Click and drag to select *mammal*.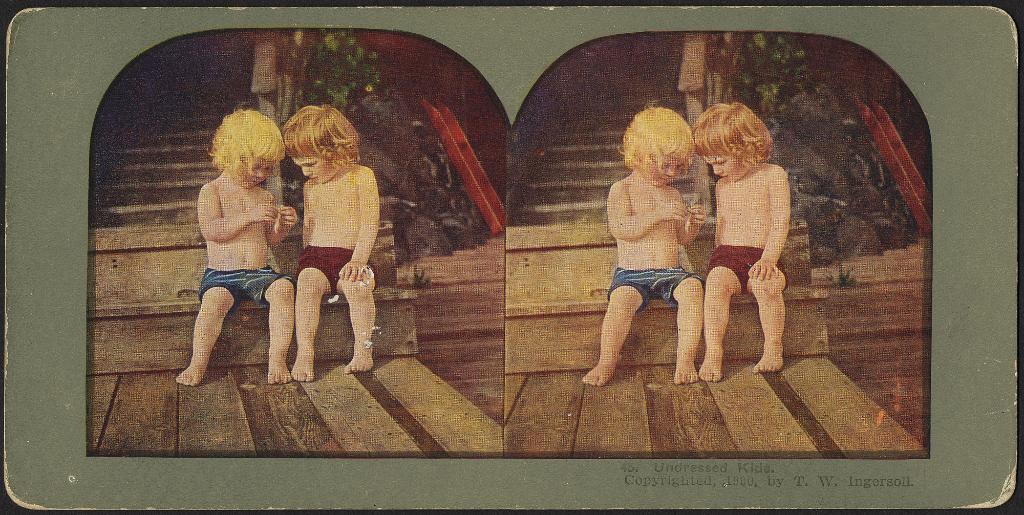
Selection: rect(278, 97, 378, 379).
